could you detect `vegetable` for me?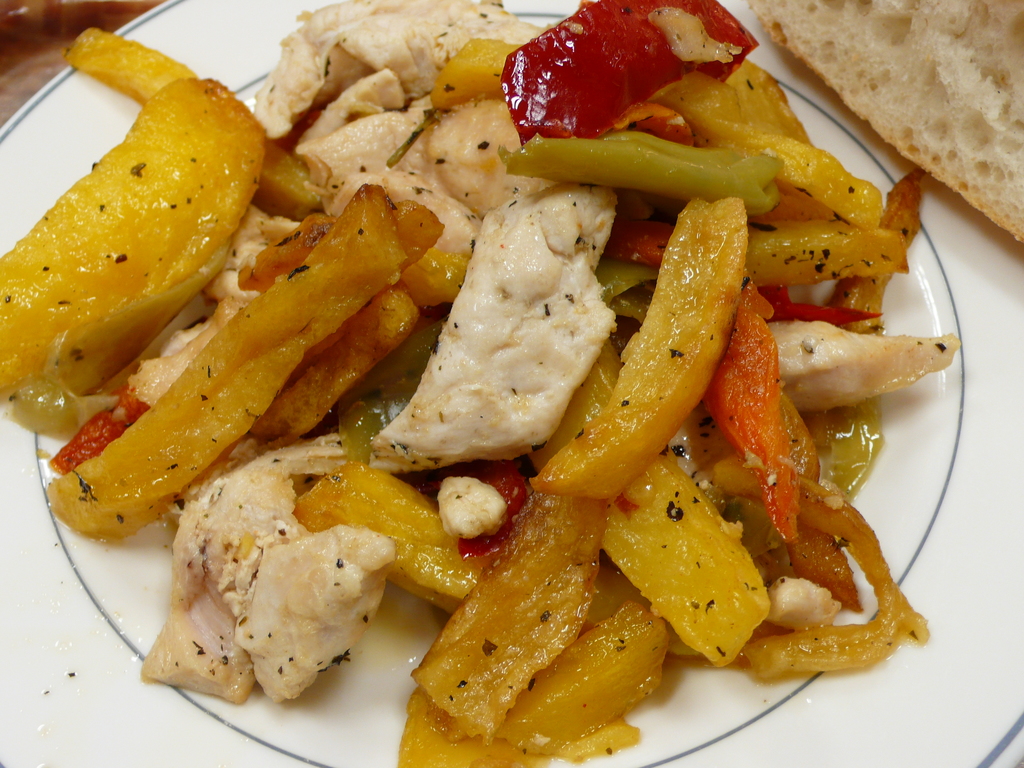
Detection result: [501, 0, 766, 144].
